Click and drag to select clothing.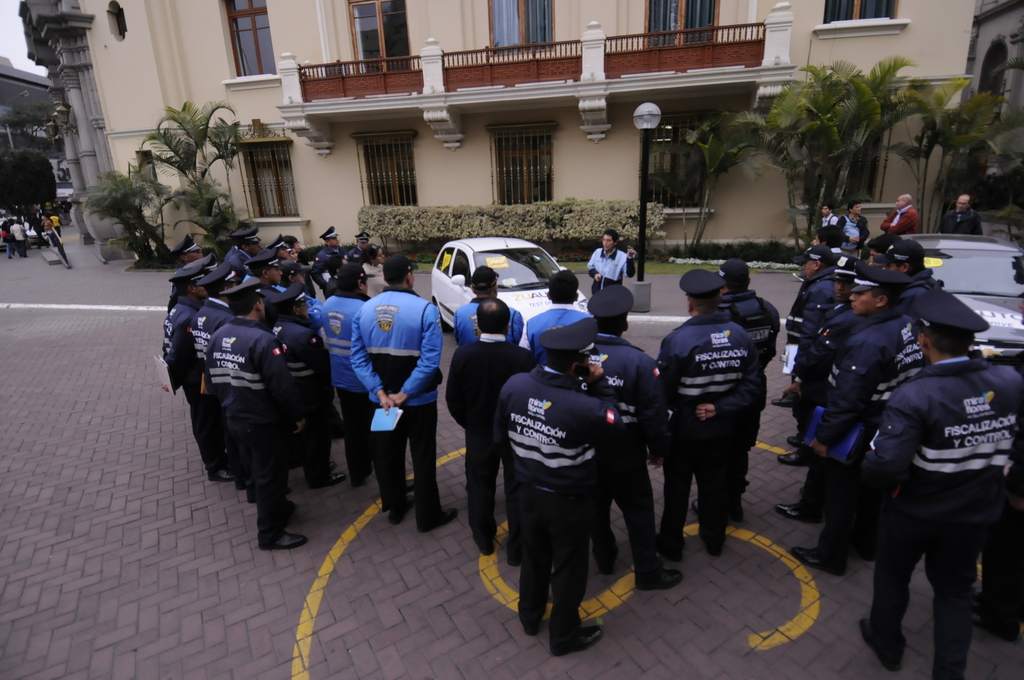
Selection: 346, 286, 439, 528.
